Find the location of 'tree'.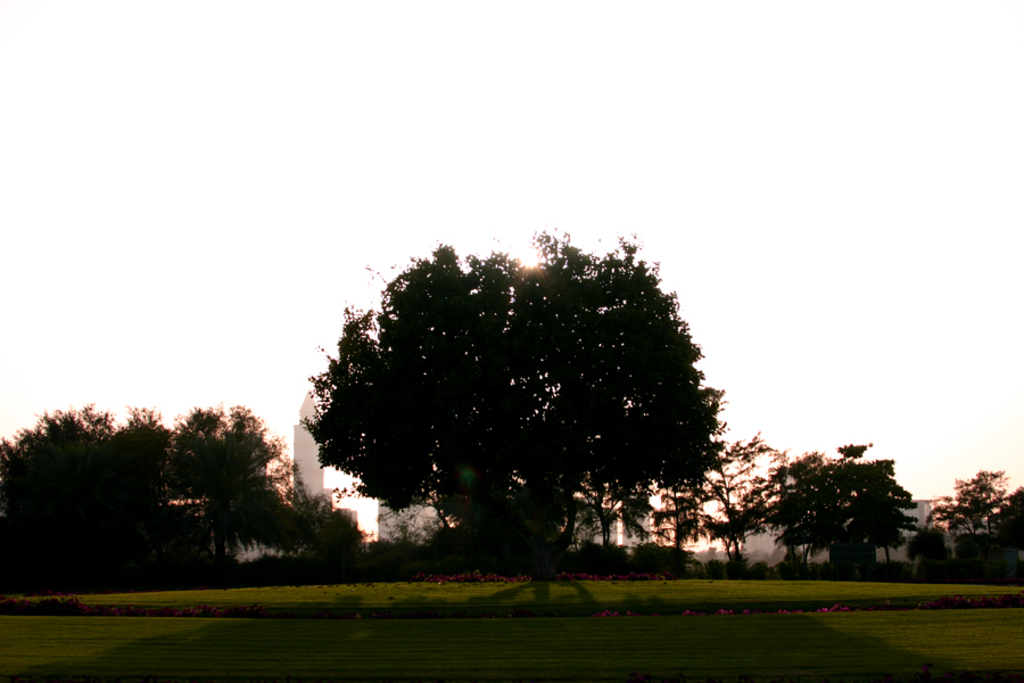
Location: {"left": 649, "top": 425, "right": 786, "bottom": 571}.
